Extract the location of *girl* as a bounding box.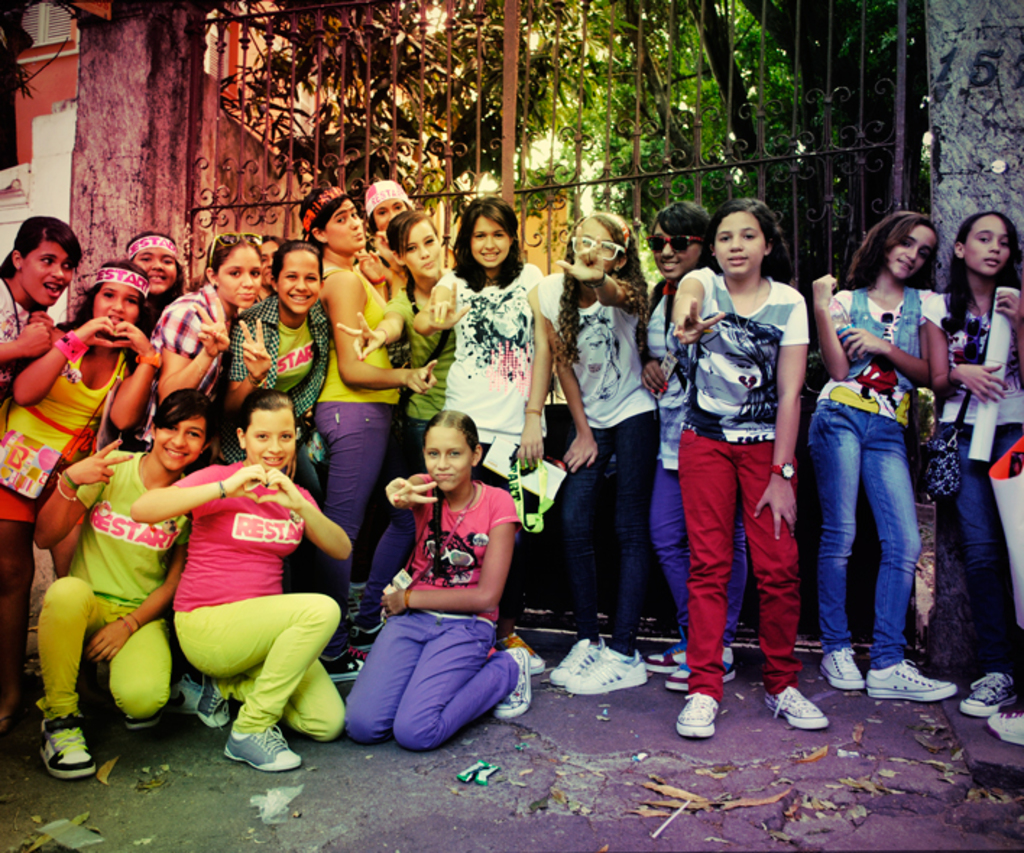
(343, 402, 545, 758).
